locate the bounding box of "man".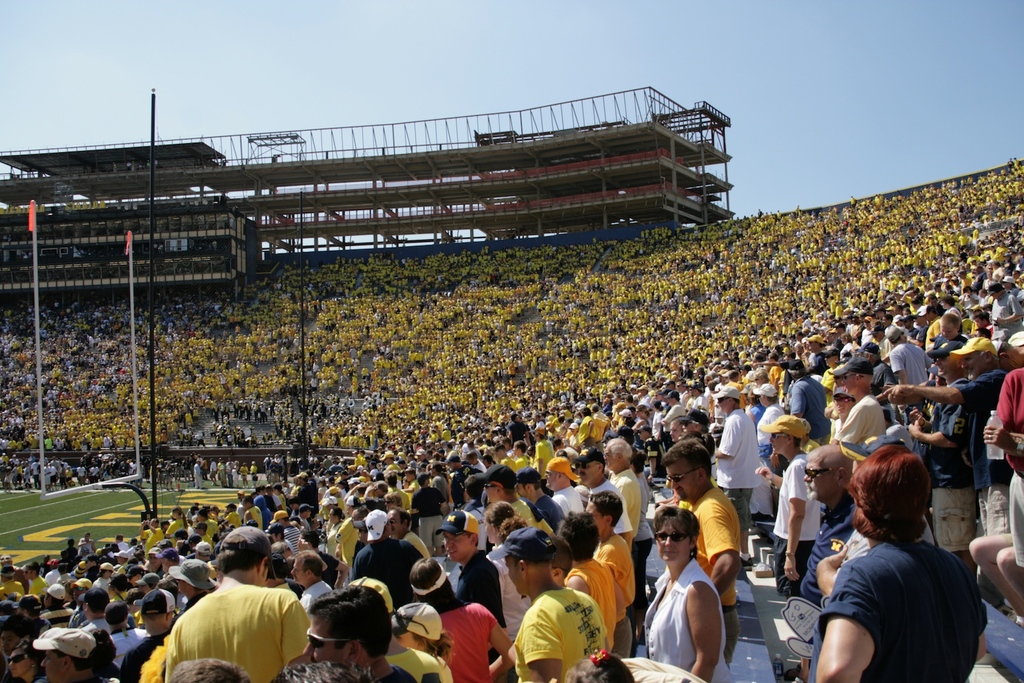
Bounding box: 289/469/320/509.
